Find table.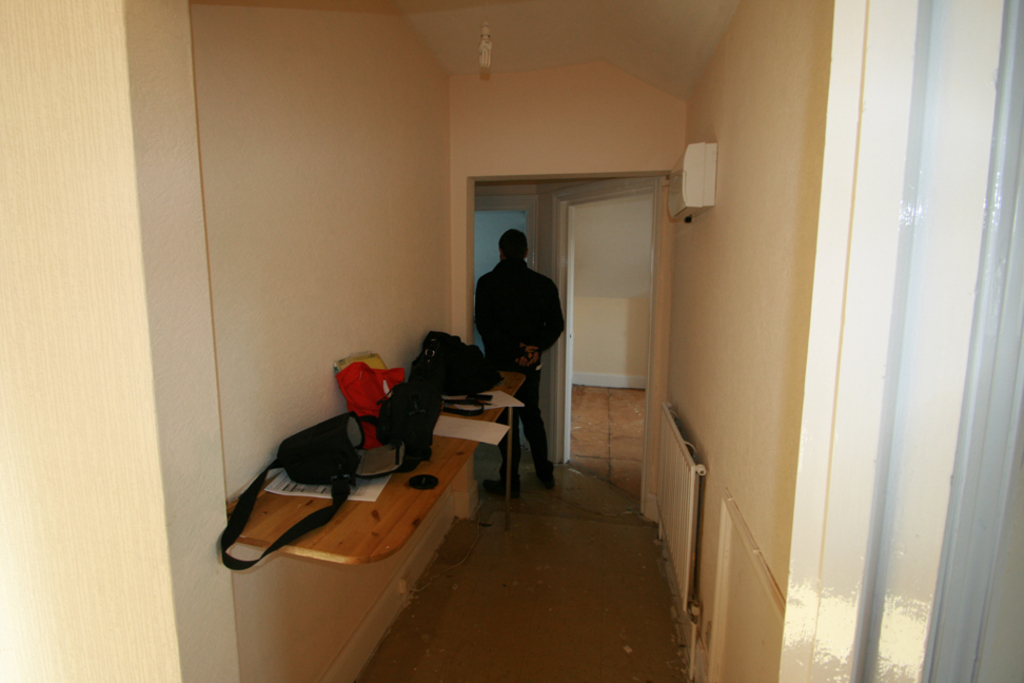
crop(223, 375, 529, 570).
